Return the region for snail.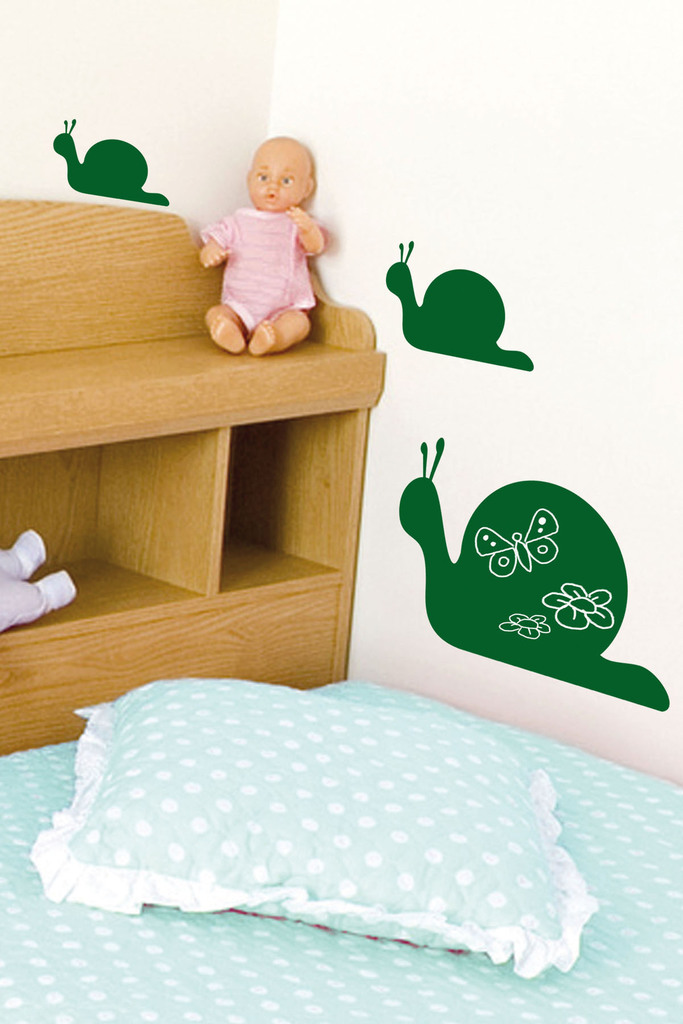
box=[50, 113, 169, 211].
